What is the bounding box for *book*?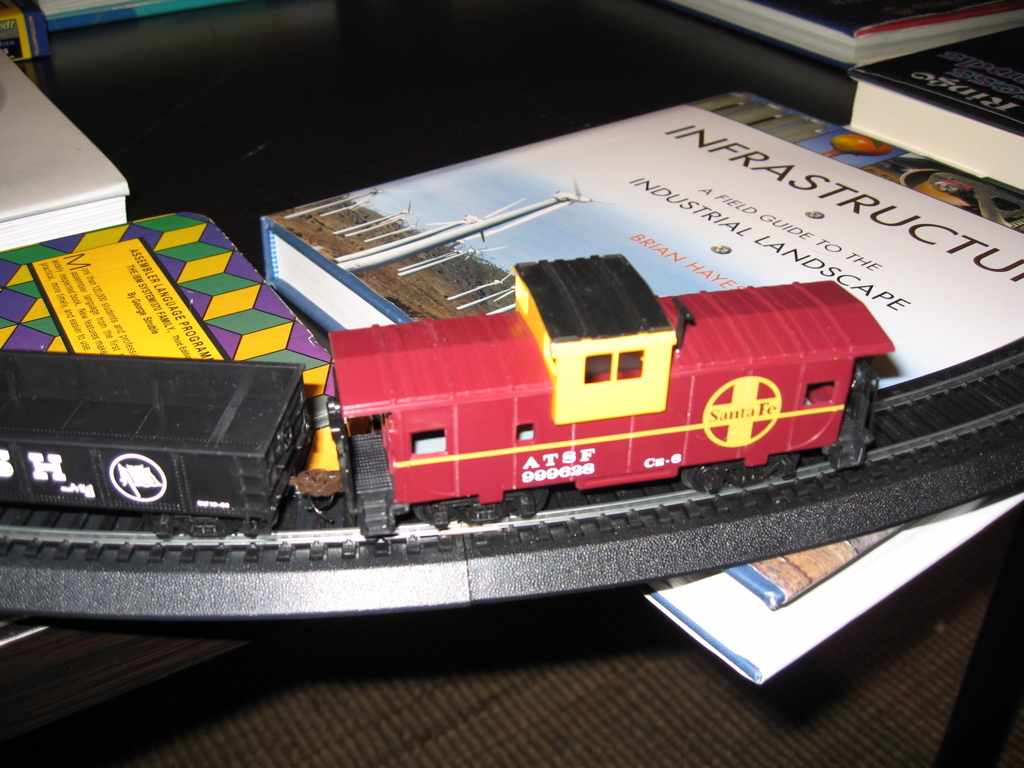
region(664, 0, 1023, 64).
